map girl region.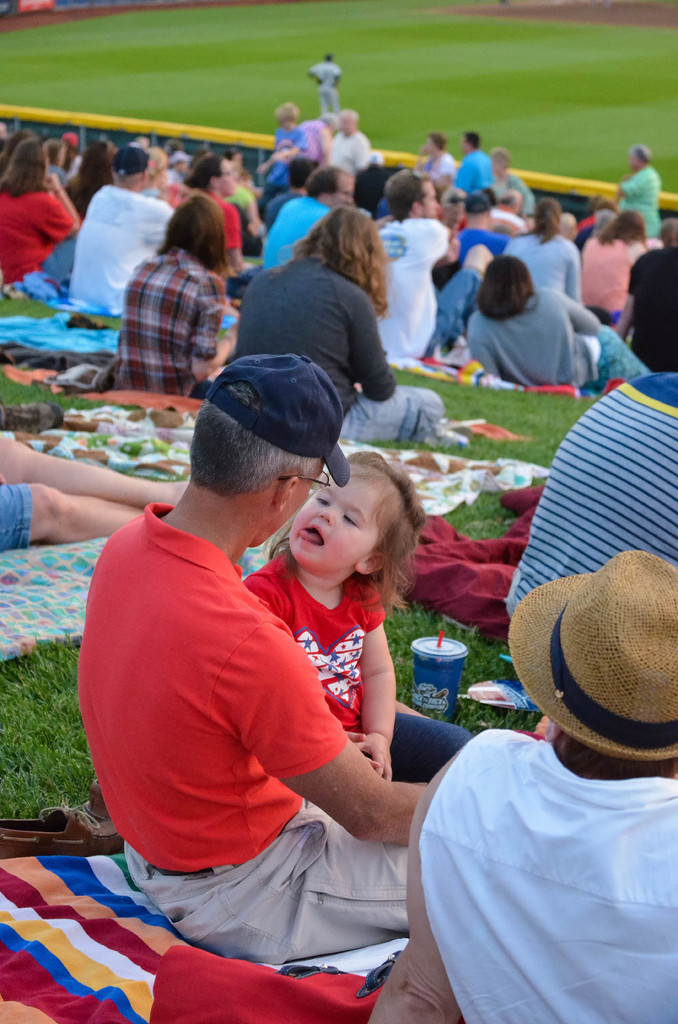
Mapped to 112,188,226,390.
